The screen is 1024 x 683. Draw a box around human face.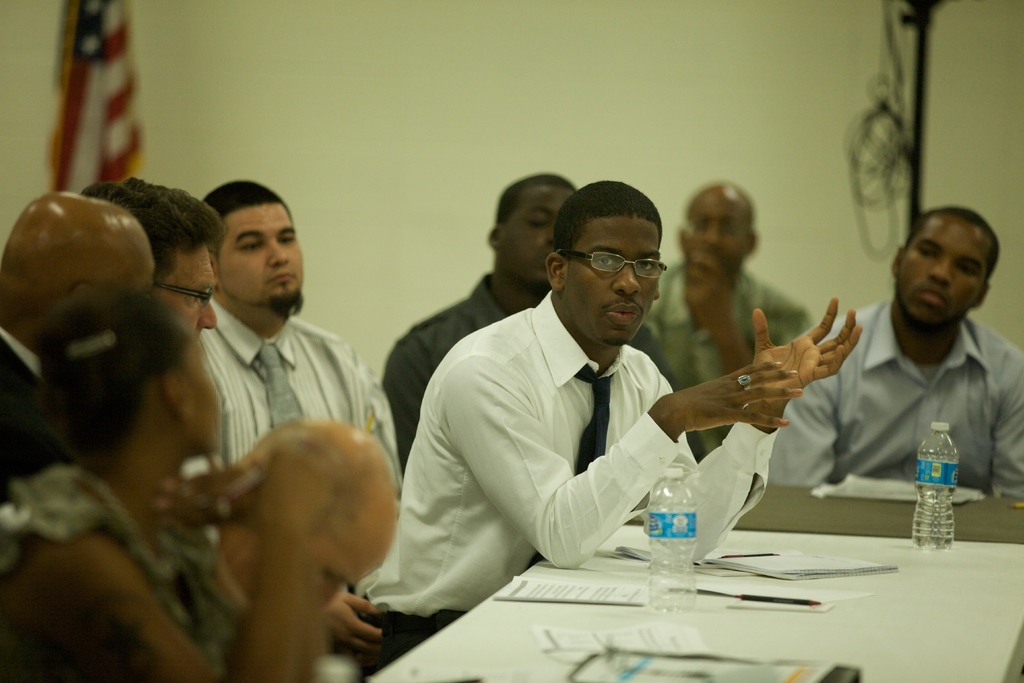
region(154, 246, 214, 342).
